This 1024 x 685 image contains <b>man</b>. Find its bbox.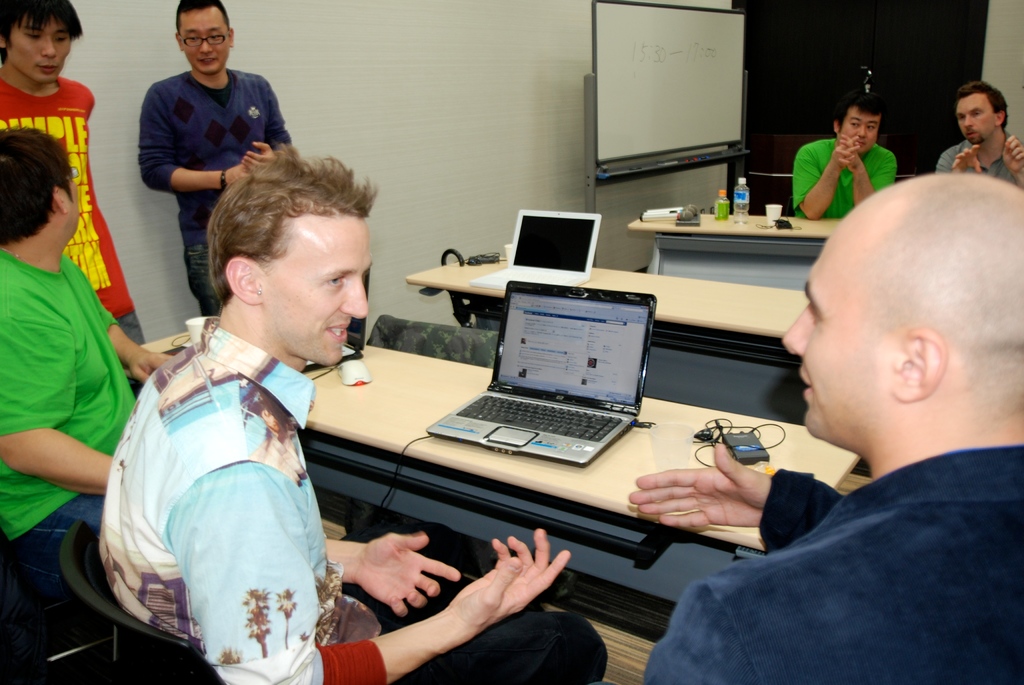
793/92/898/222.
